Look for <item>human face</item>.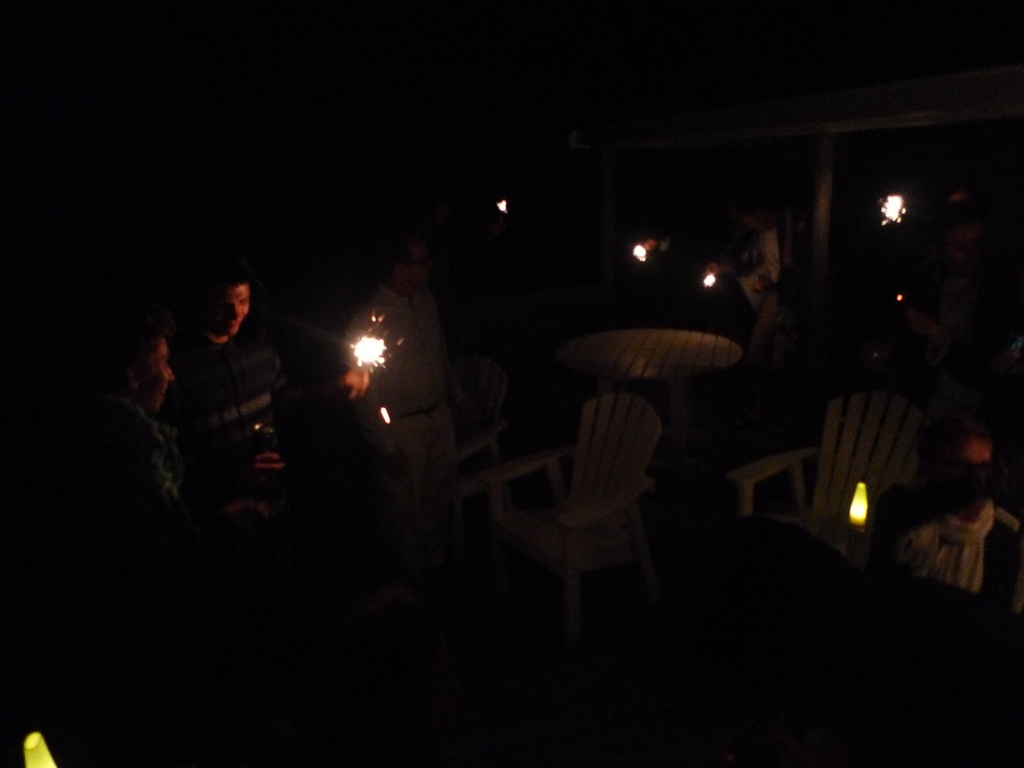
Found: 132, 337, 177, 409.
